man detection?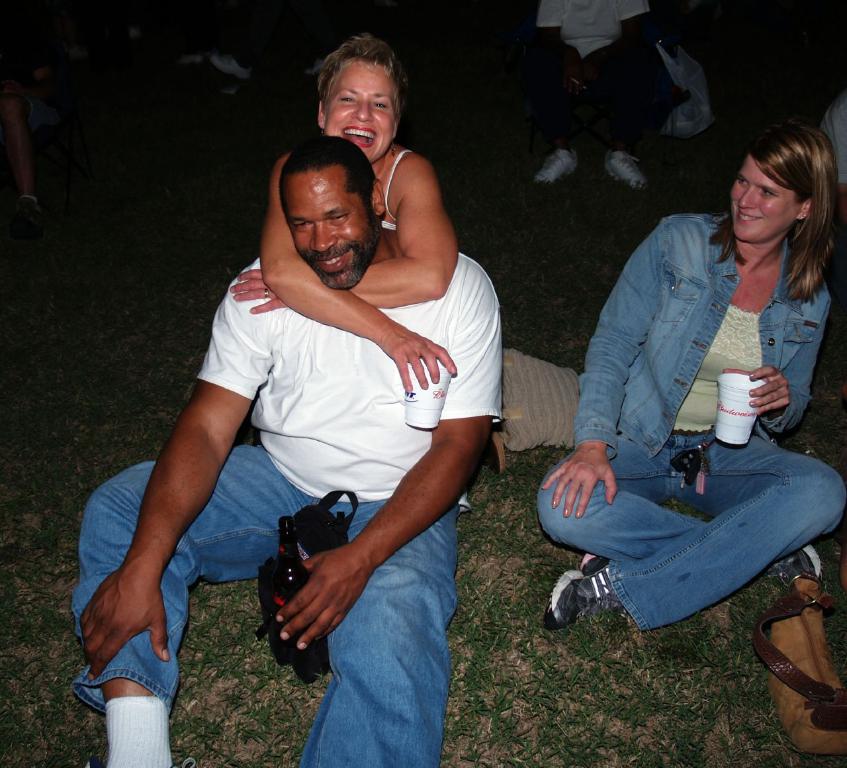
pyautogui.locateOnScreen(535, 0, 672, 191)
